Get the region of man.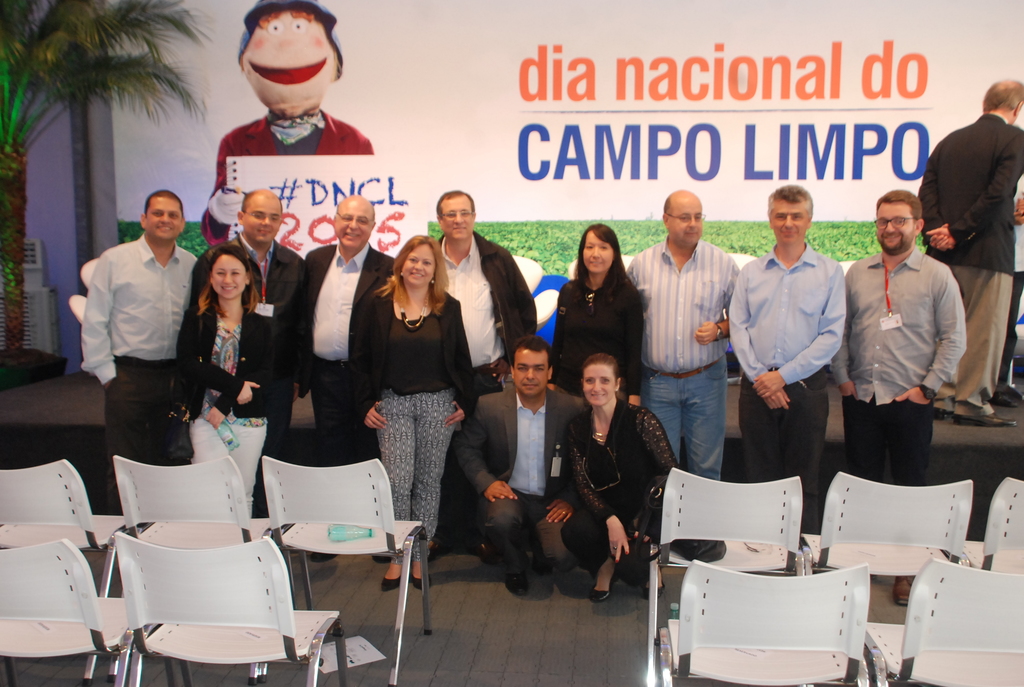
bbox=(435, 190, 532, 397).
